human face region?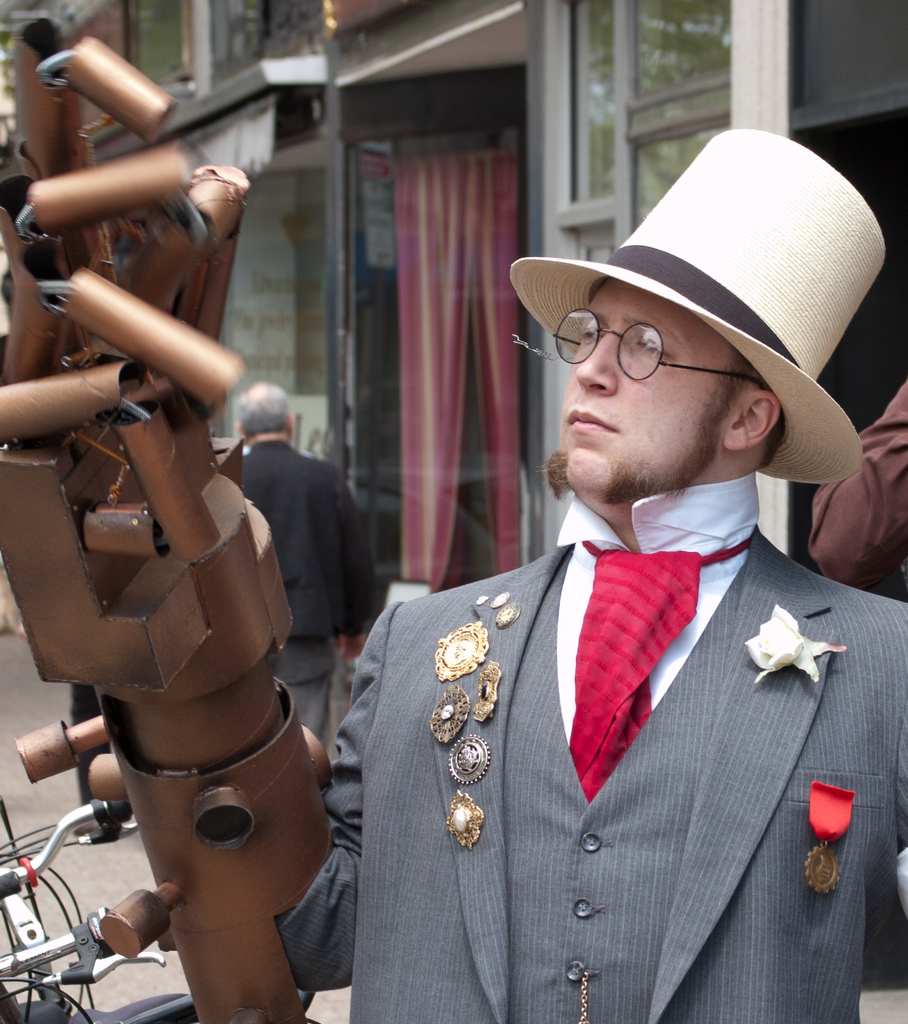
locate(554, 285, 744, 510)
